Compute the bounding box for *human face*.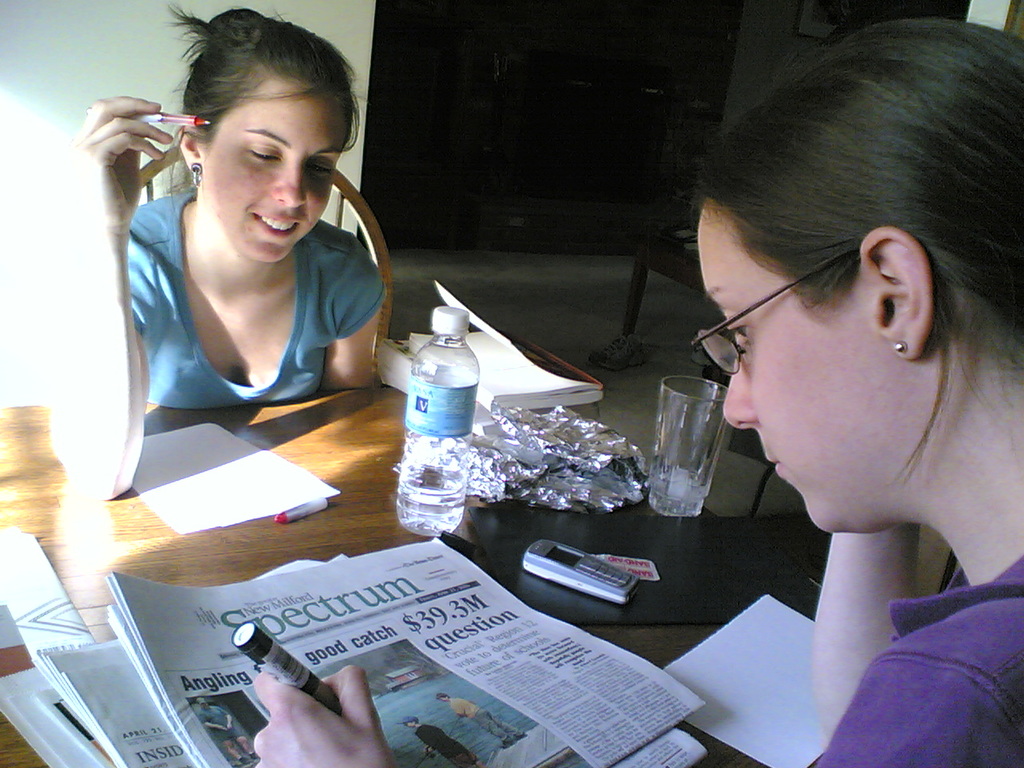
rect(698, 218, 917, 532).
